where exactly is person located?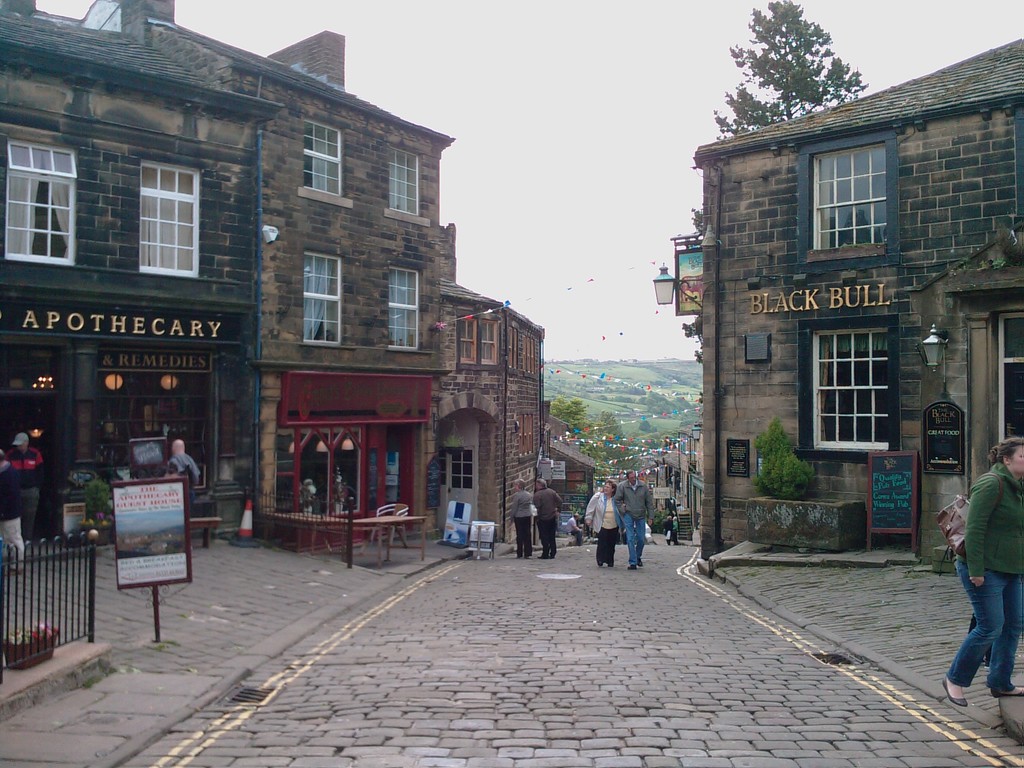
Its bounding box is (x1=583, y1=477, x2=621, y2=569).
